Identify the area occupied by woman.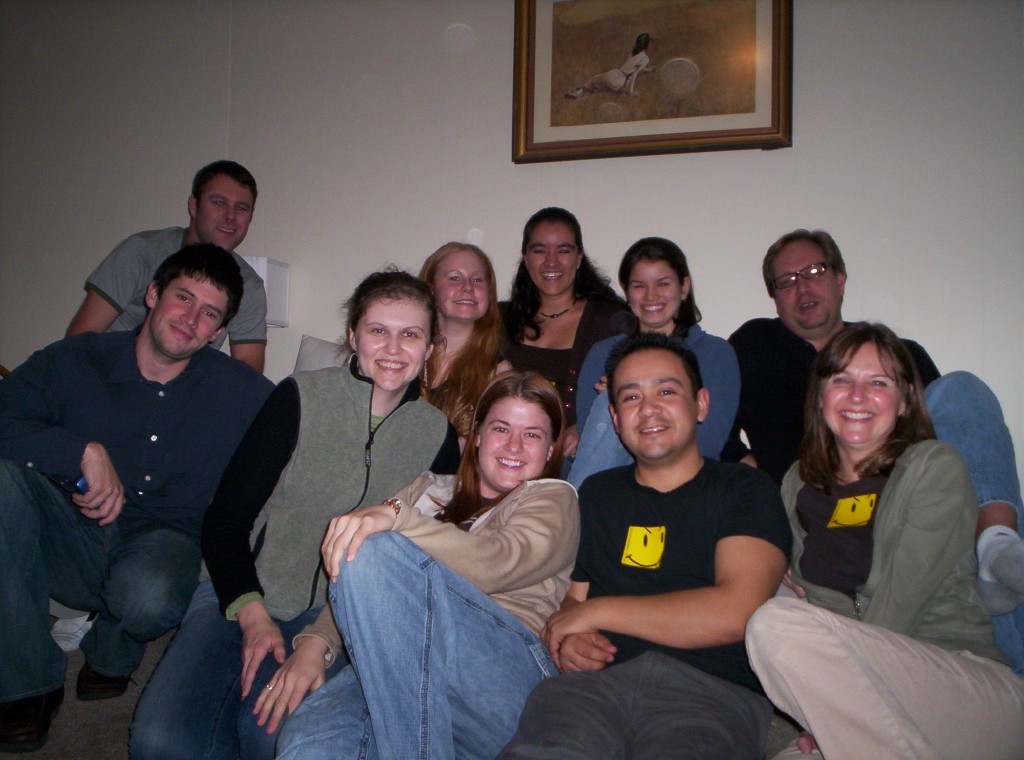
Area: box=[497, 211, 633, 377].
